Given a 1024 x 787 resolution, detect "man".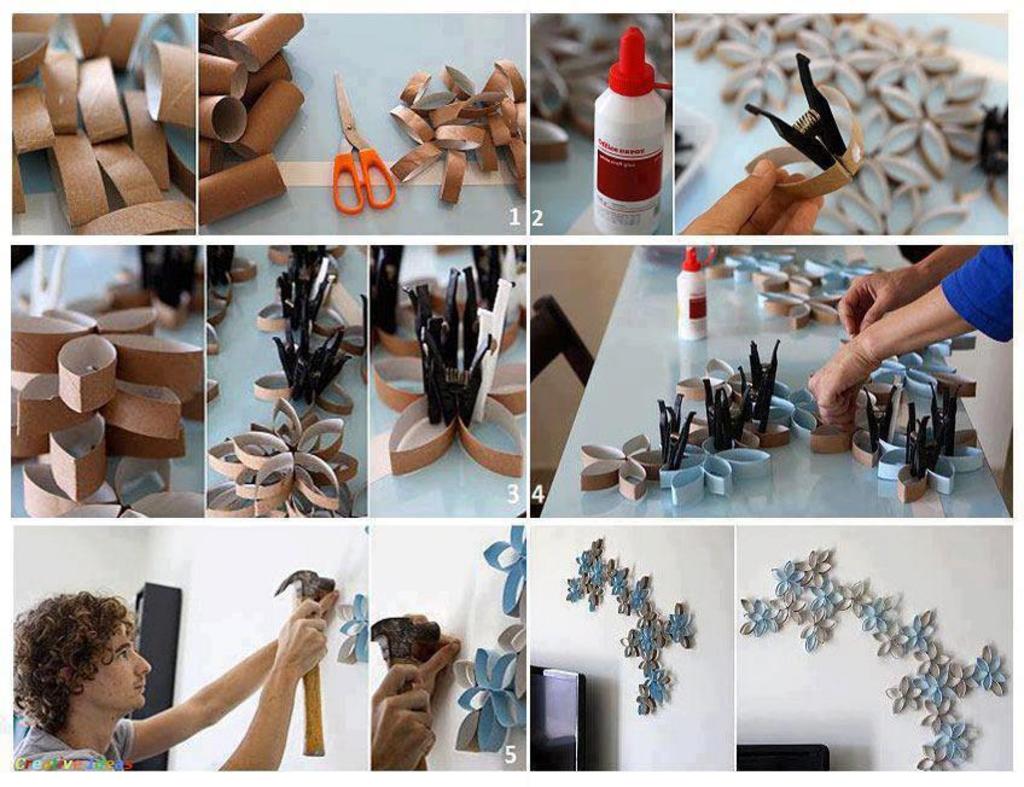
2:584:331:775.
